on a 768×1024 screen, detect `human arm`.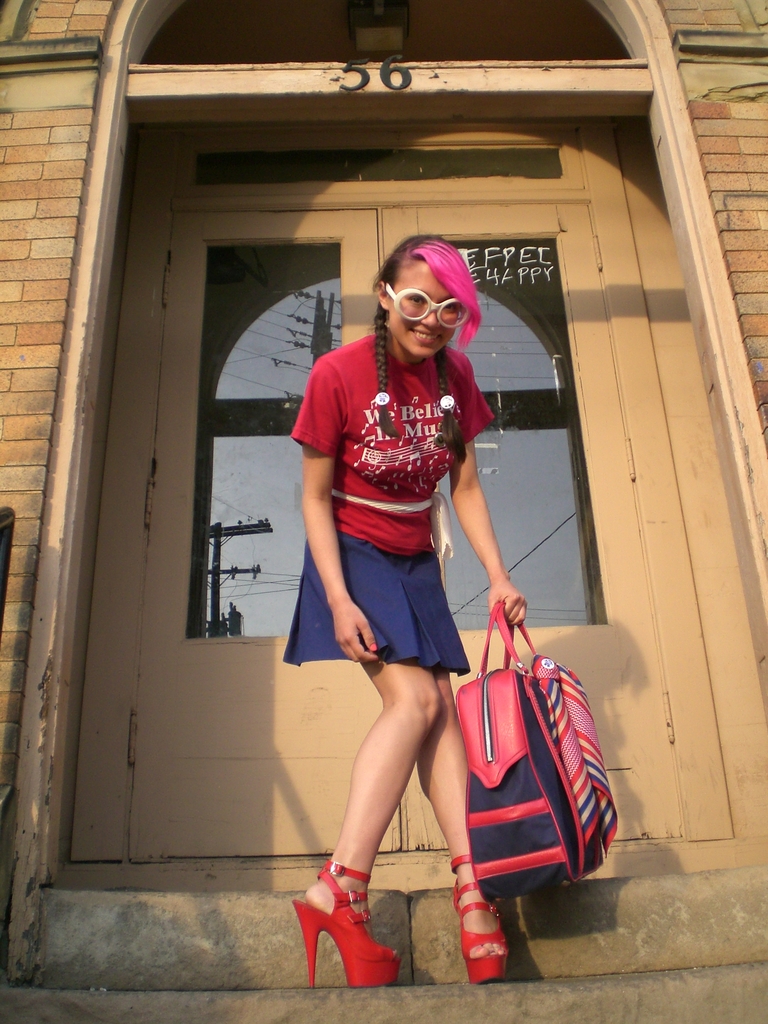
region(462, 445, 524, 617).
